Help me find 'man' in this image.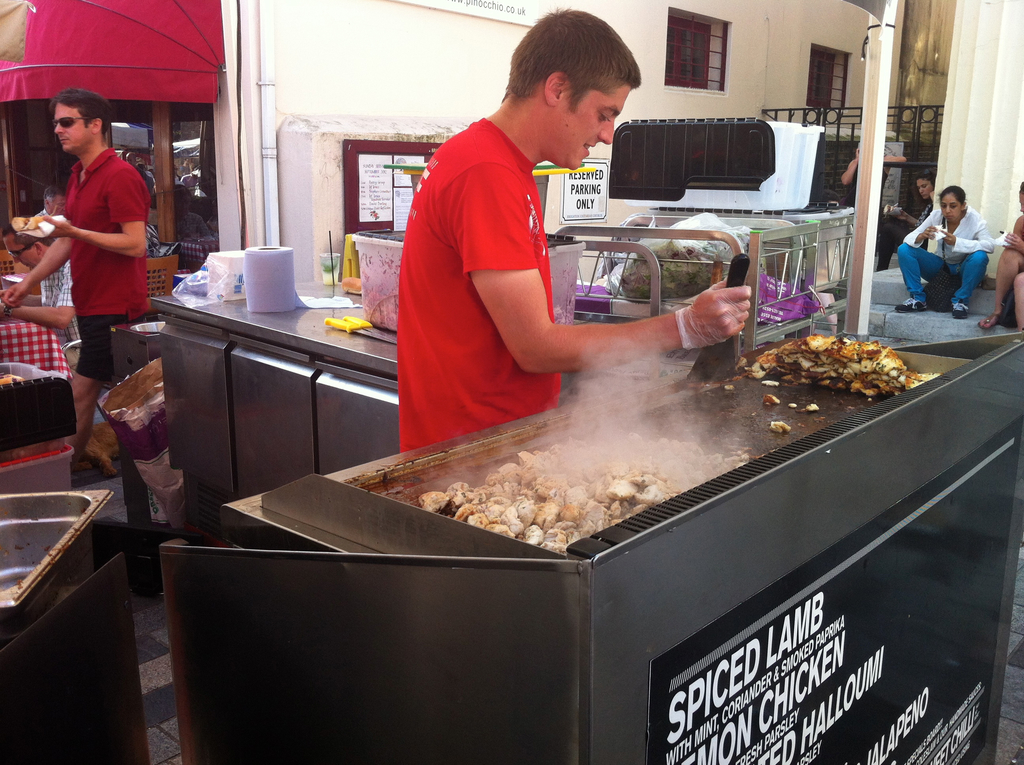
Found it: {"left": 35, "top": 182, "right": 68, "bottom": 218}.
